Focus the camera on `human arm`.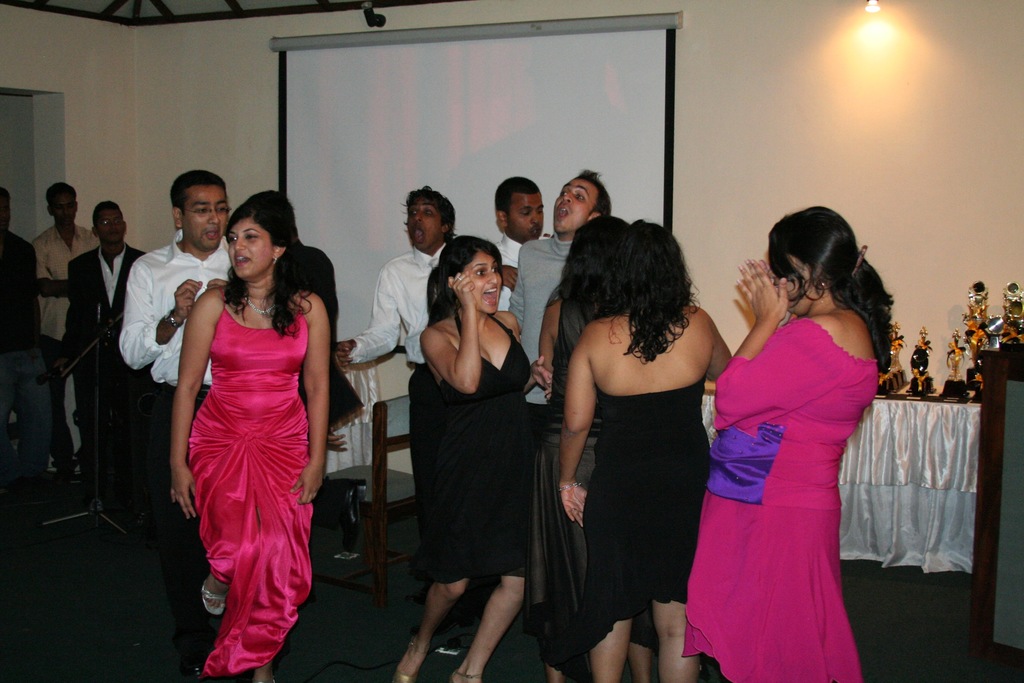
Focus region: 56 239 88 365.
